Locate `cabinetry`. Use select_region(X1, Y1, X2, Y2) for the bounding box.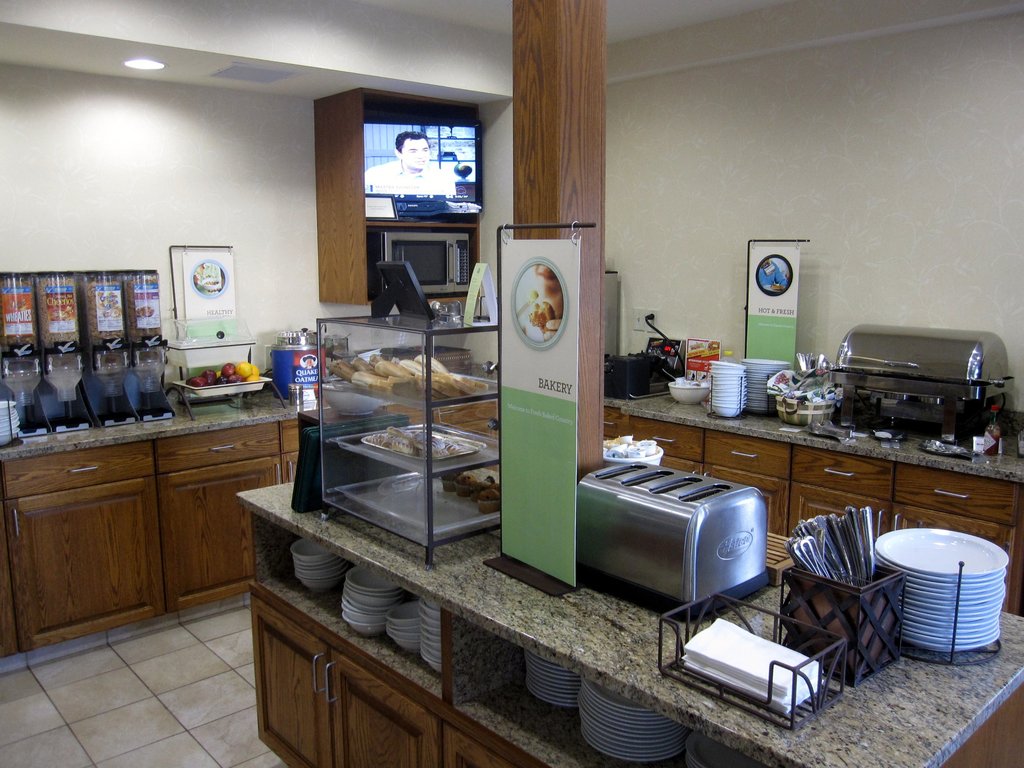
select_region(8, 478, 164, 657).
